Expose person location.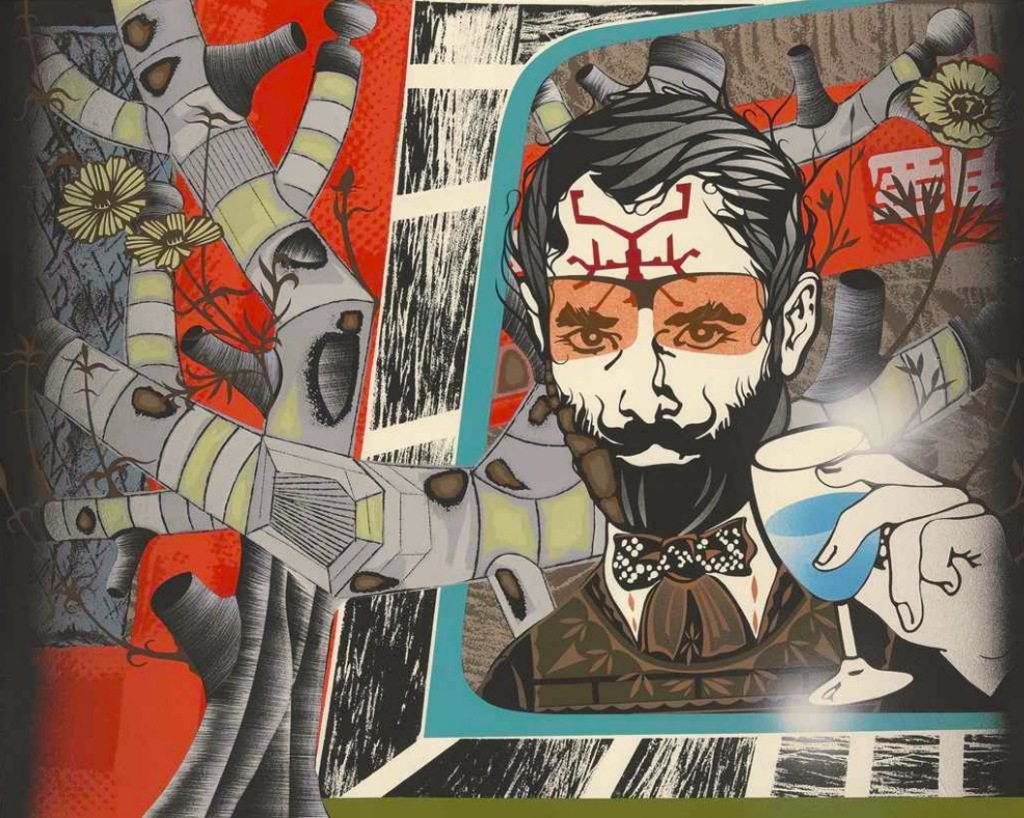
Exposed at [x1=485, y1=93, x2=1015, y2=716].
